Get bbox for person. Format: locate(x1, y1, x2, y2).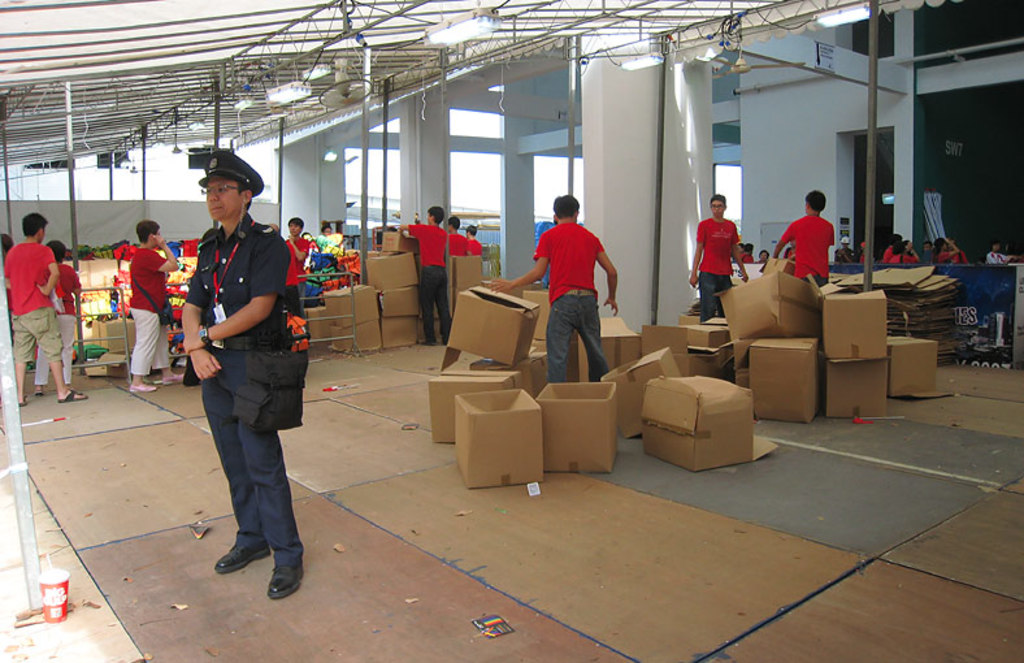
locate(283, 218, 313, 316).
